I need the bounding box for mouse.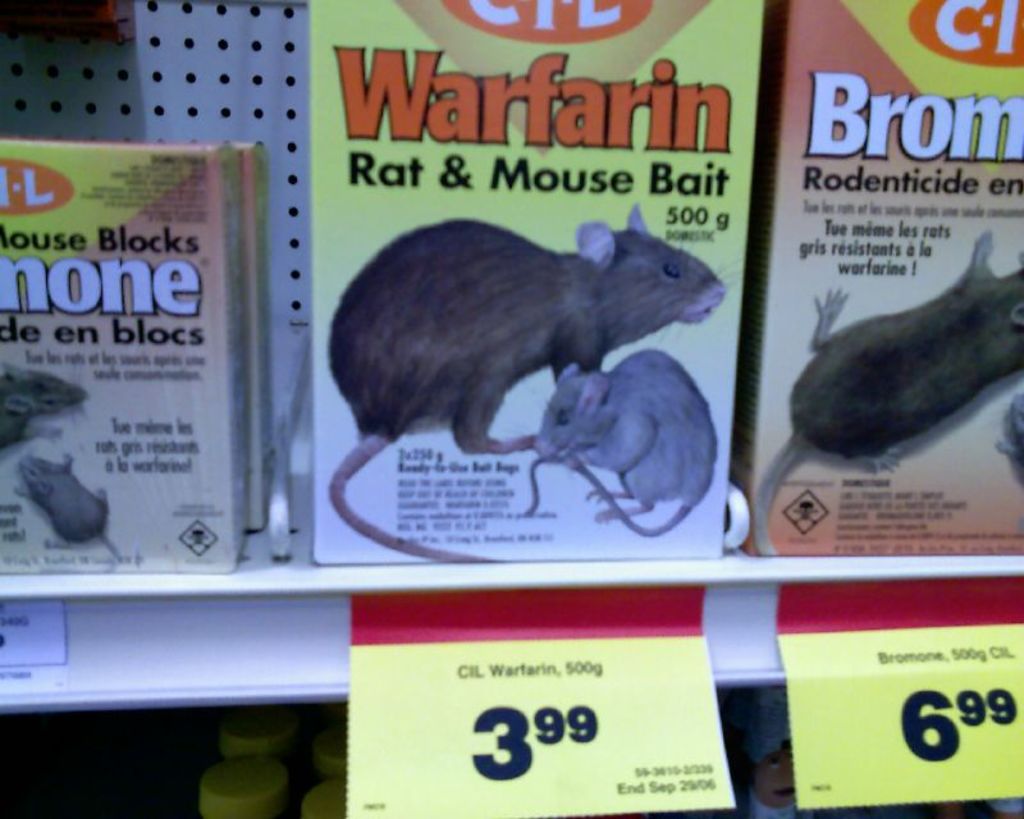
Here it is: {"left": 0, "top": 357, "right": 88, "bottom": 452}.
